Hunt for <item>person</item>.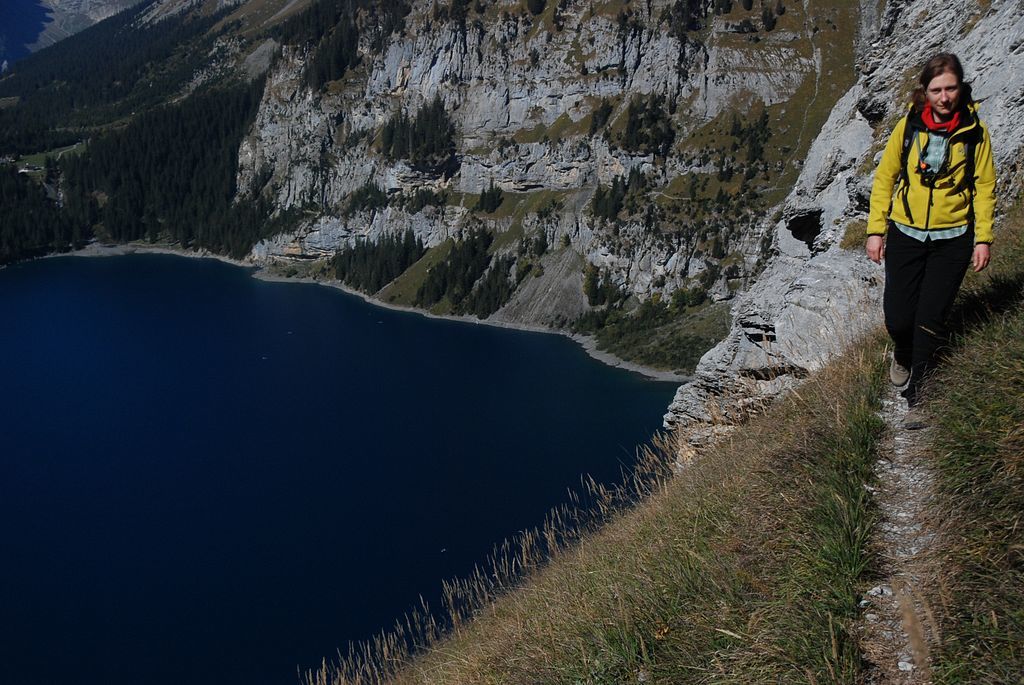
Hunted down at region(868, 57, 987, 398).
